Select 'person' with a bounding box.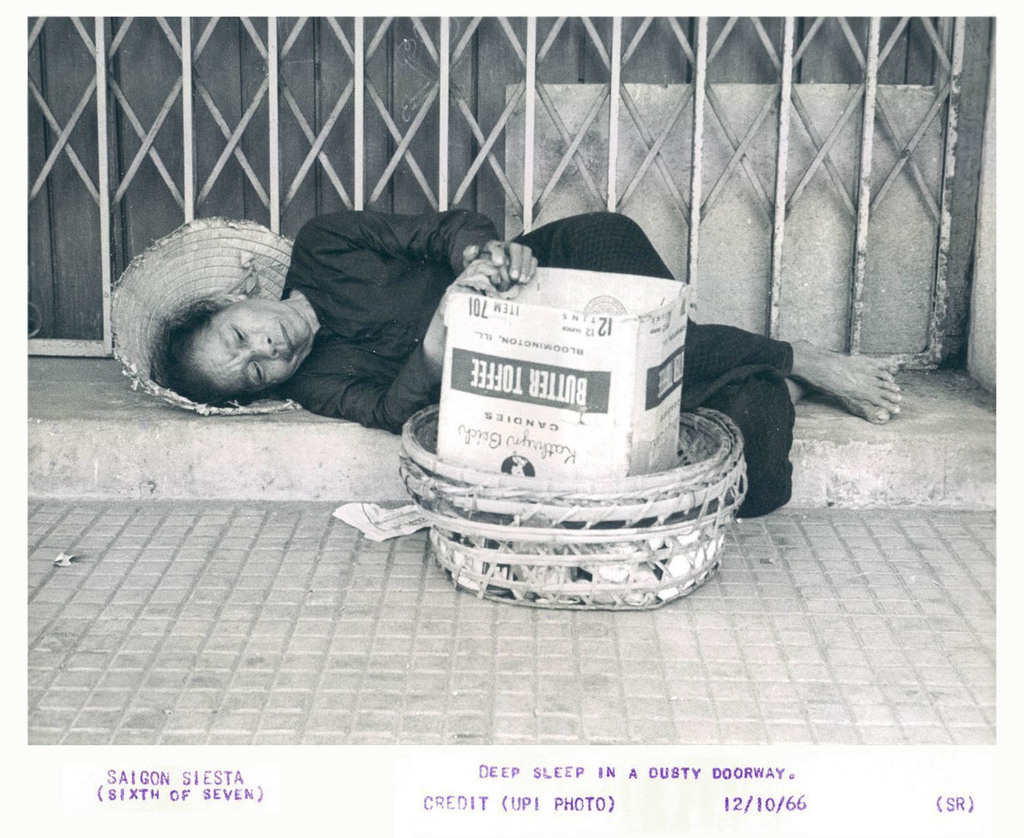
crop(101, 207, 904, 520).
